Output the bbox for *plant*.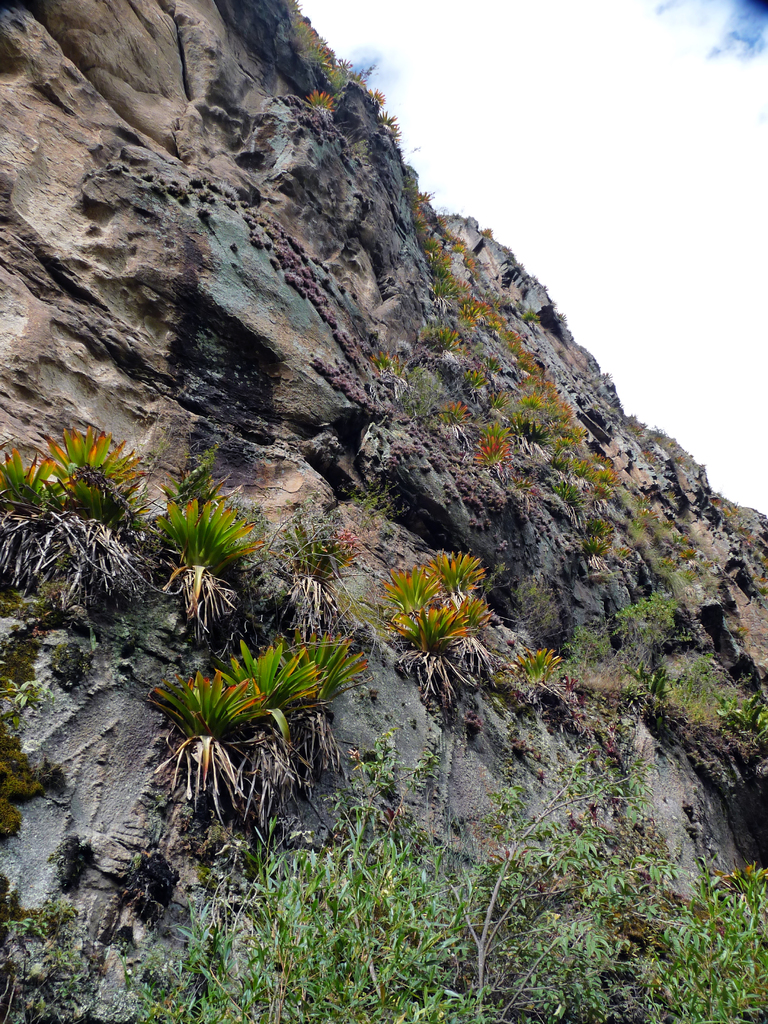
(left=152, top=433, right=268, bottom=639).
